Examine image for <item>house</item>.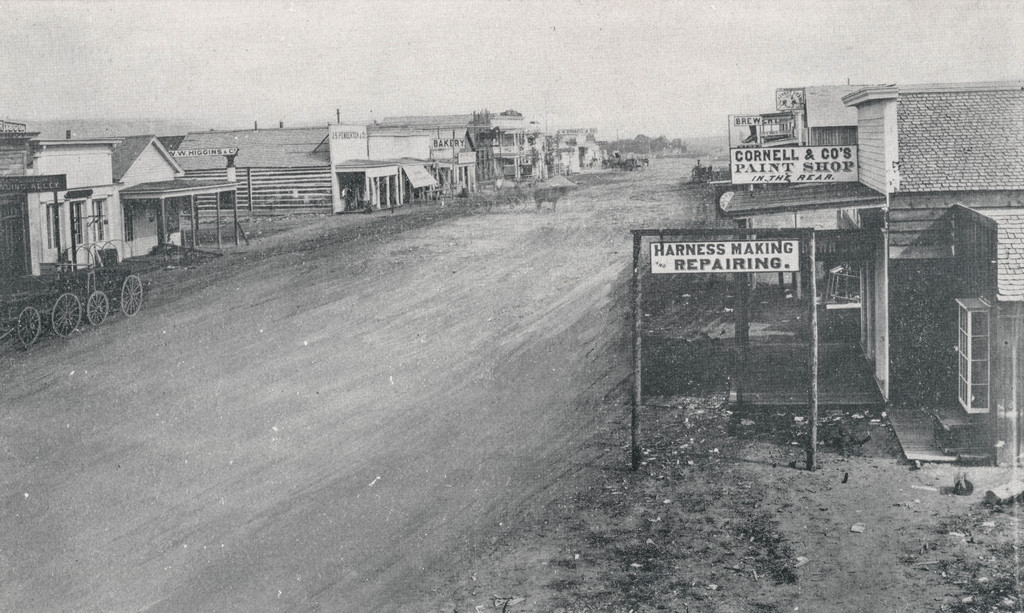
Examination result: bbox(367, 100, 536, 205).
